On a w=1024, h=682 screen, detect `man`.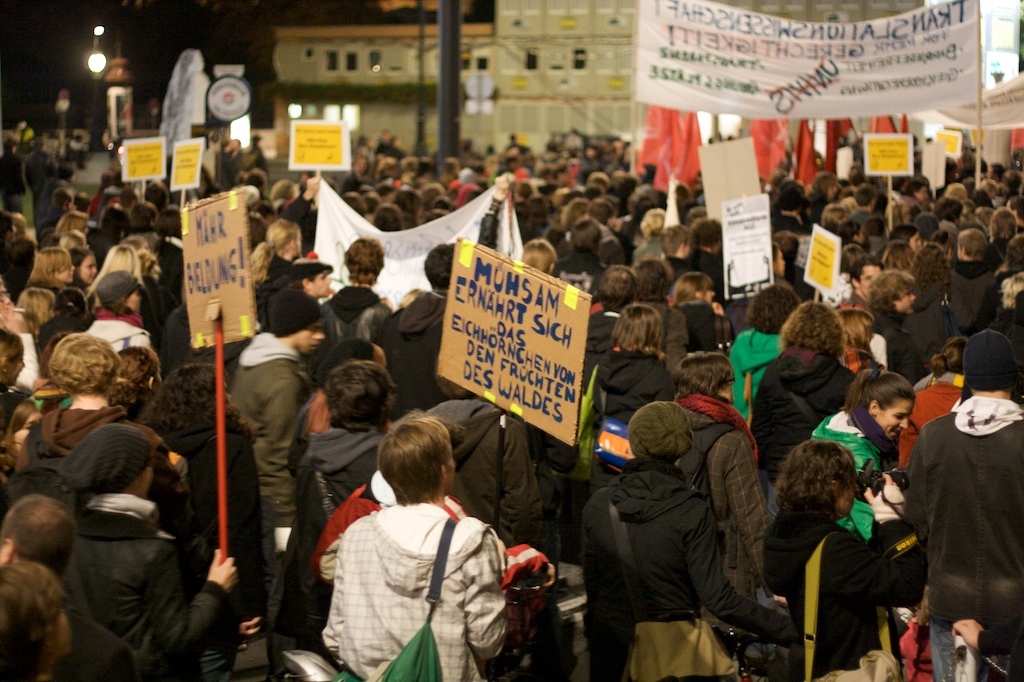
rect(386, 244, 449, 413).
